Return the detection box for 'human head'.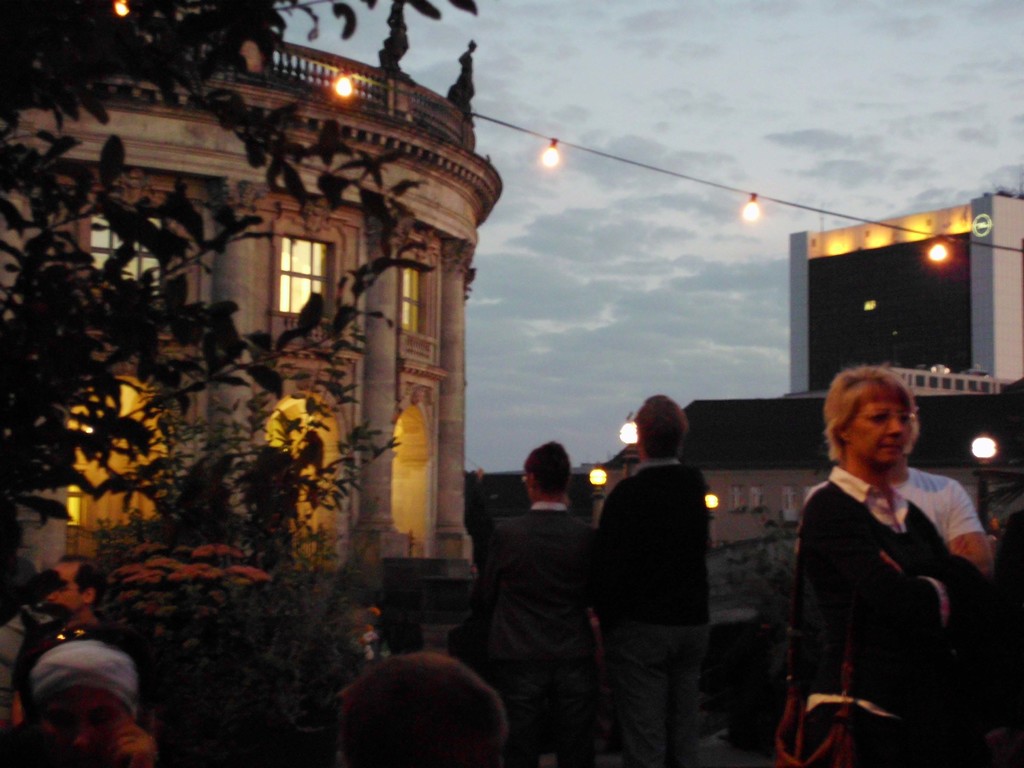
left=33, top=648, right=134, bottom=767.
